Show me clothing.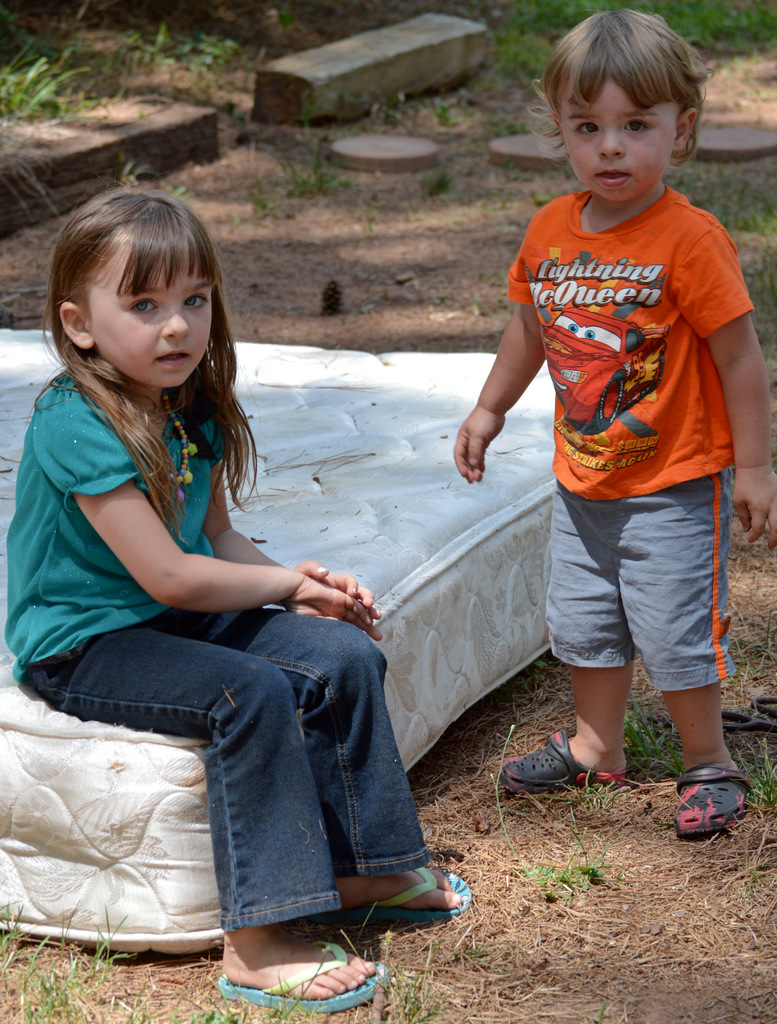
clothing is here: region(475, 108, 742, 727).
